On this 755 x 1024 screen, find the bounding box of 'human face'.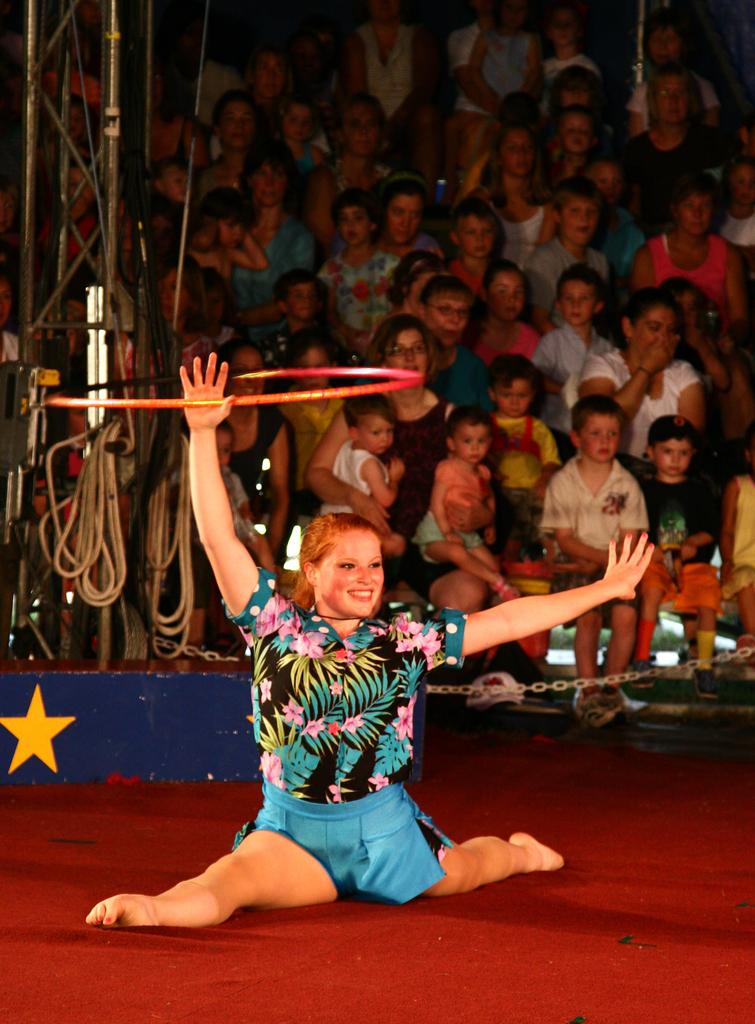
Bounding box: 276,99,311,140.
